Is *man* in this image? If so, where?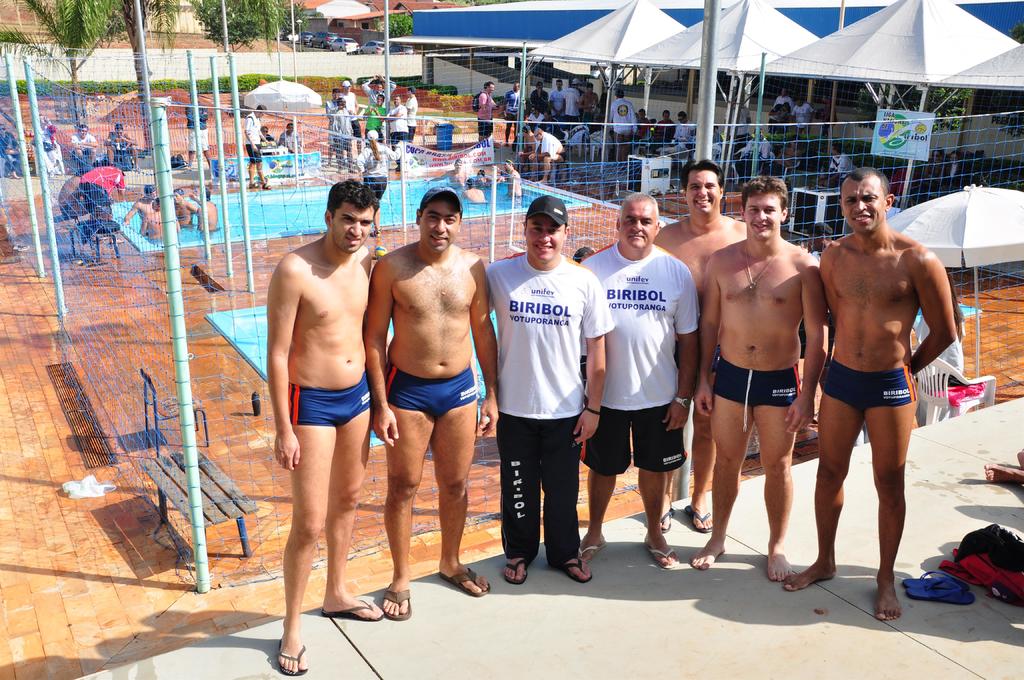
Yes, at [651,156,812,538].
